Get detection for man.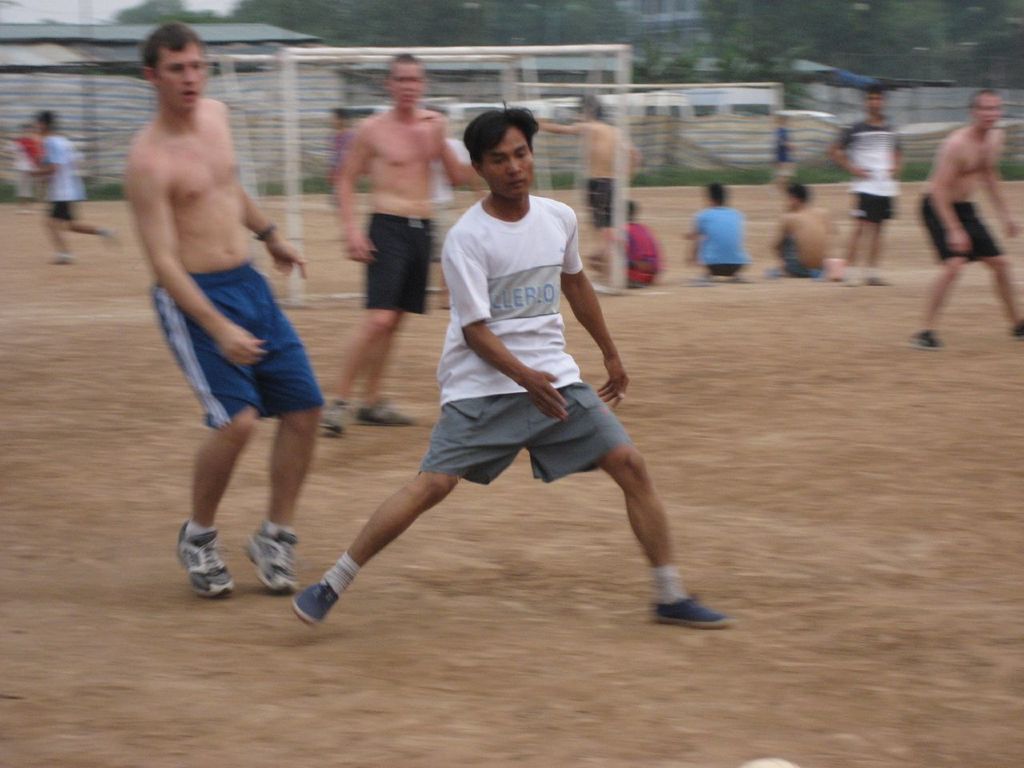
Detection: (680,198,746,276).
